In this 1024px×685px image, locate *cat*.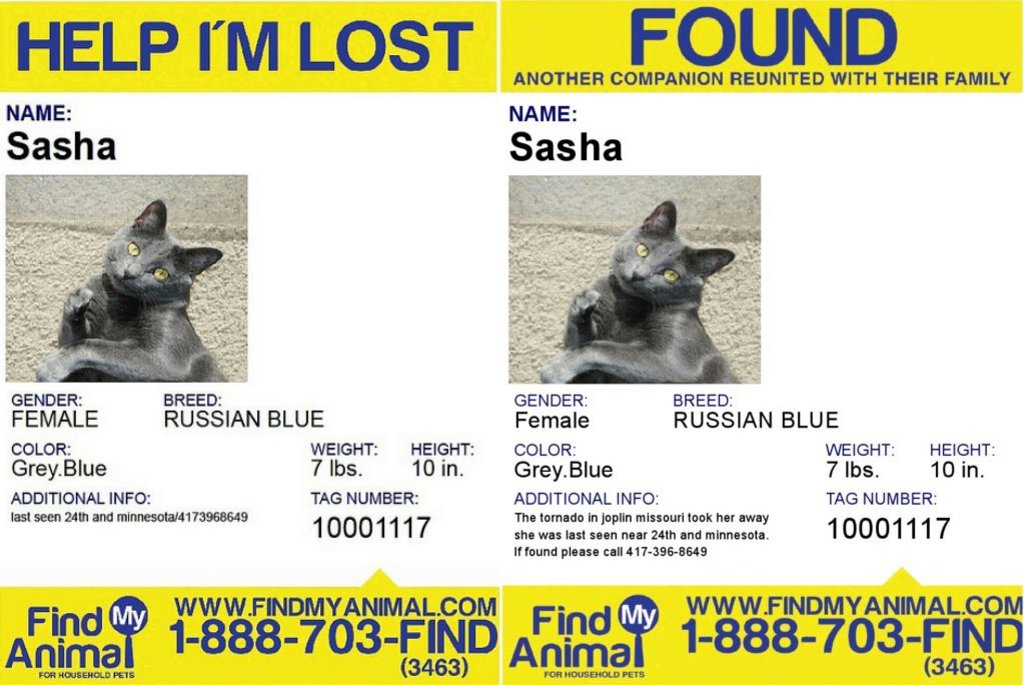
Bounding box: 34/201/221/392.
